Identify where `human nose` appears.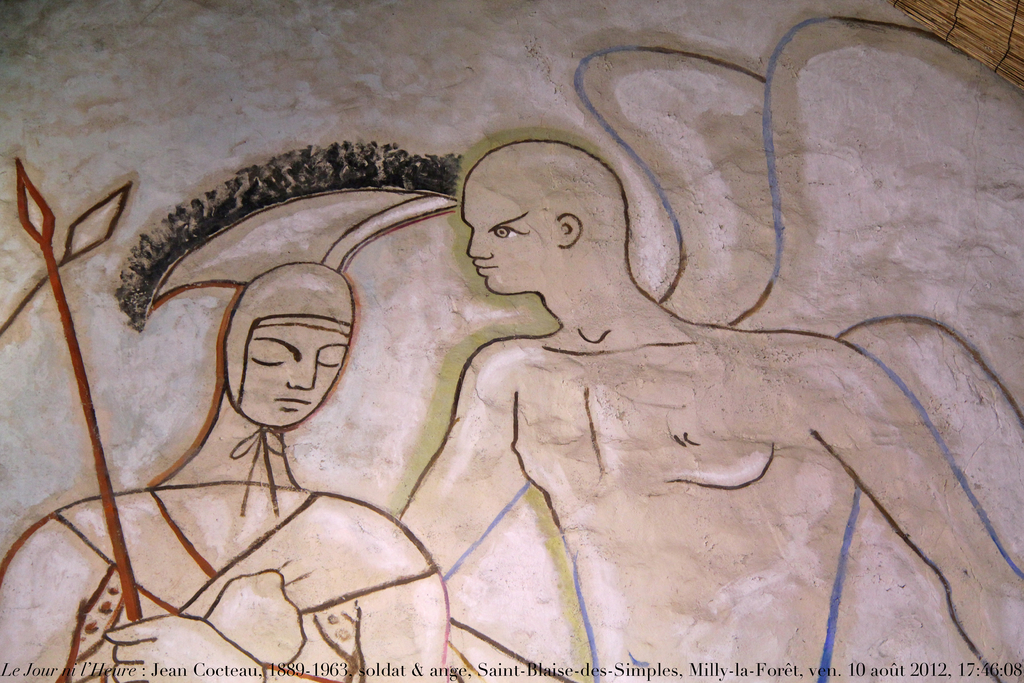
Appears at pyautogui.locateOnScreen(288, 360, 316, 390).
